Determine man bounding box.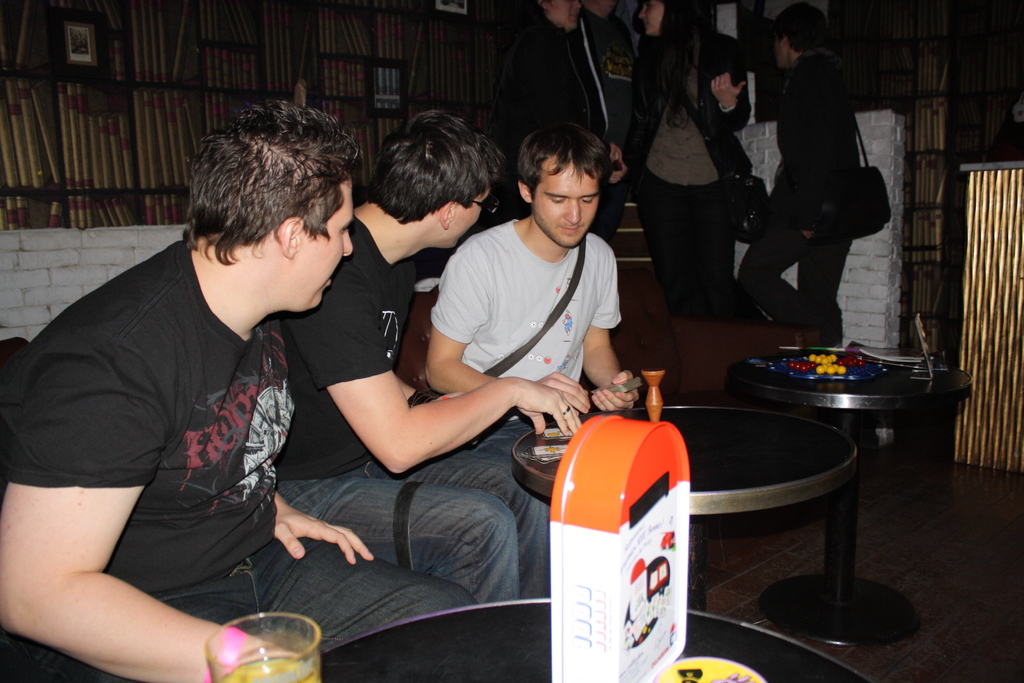
Determined: [left=274, top=112, right=552, bottom=601].
